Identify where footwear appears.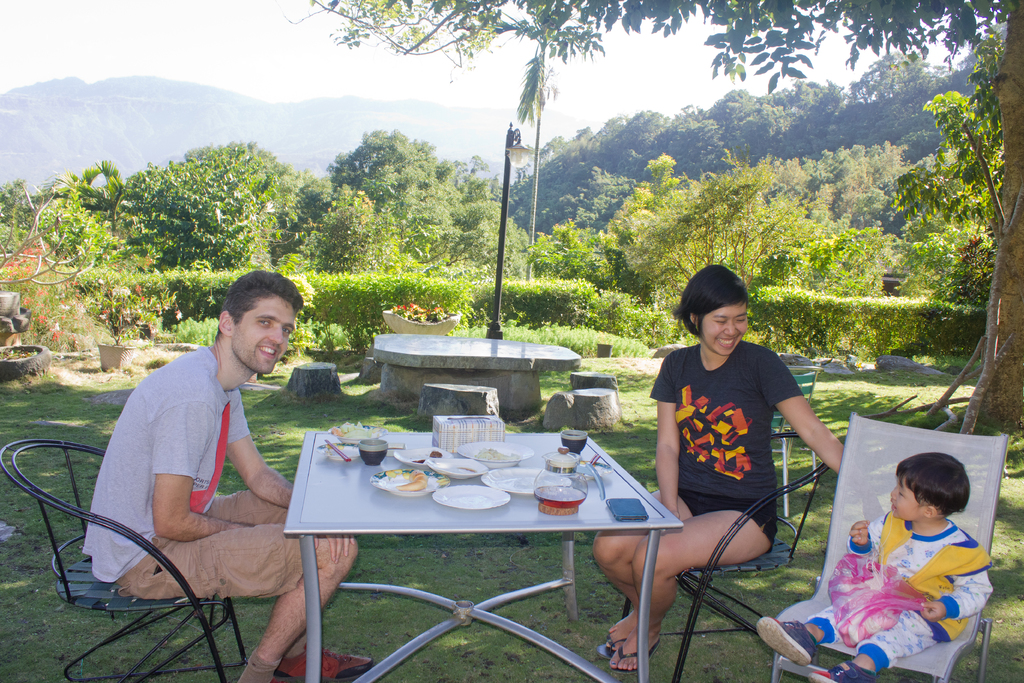
Appears at <box>273,642,375,682</box>.
